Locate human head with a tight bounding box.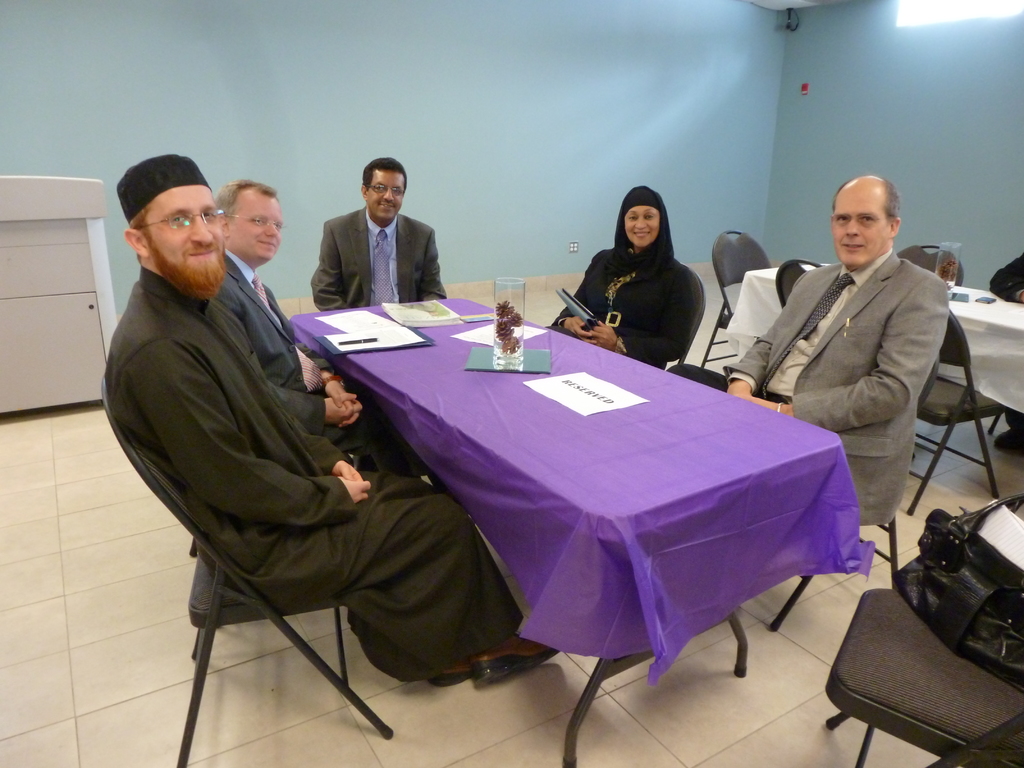
x1=828, y1=173, x2=916, y2=264.
